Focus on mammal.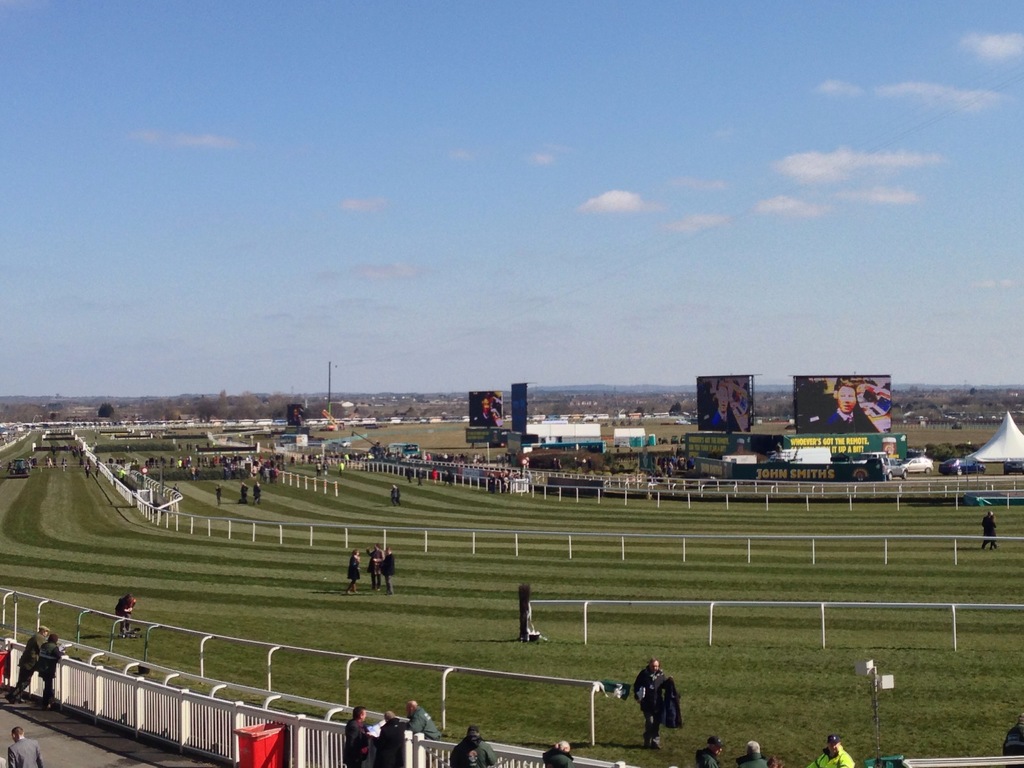
Focused at Rect(35, 628, 68, 702).
